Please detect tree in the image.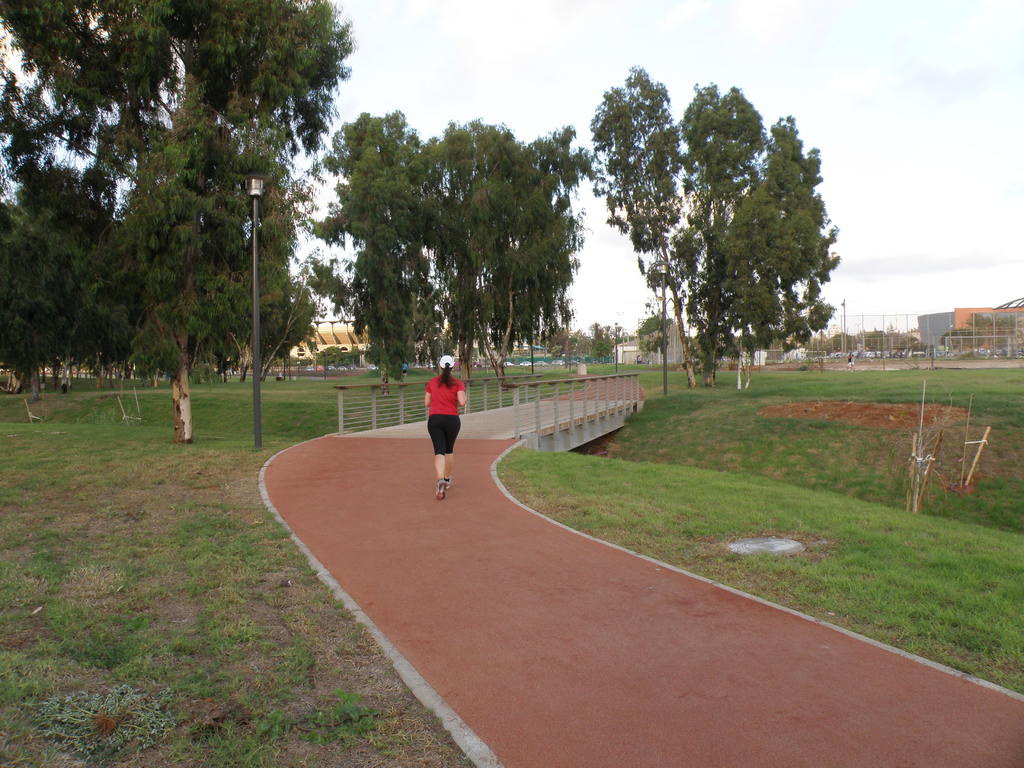
select_region(0, 59, 129, 397).
